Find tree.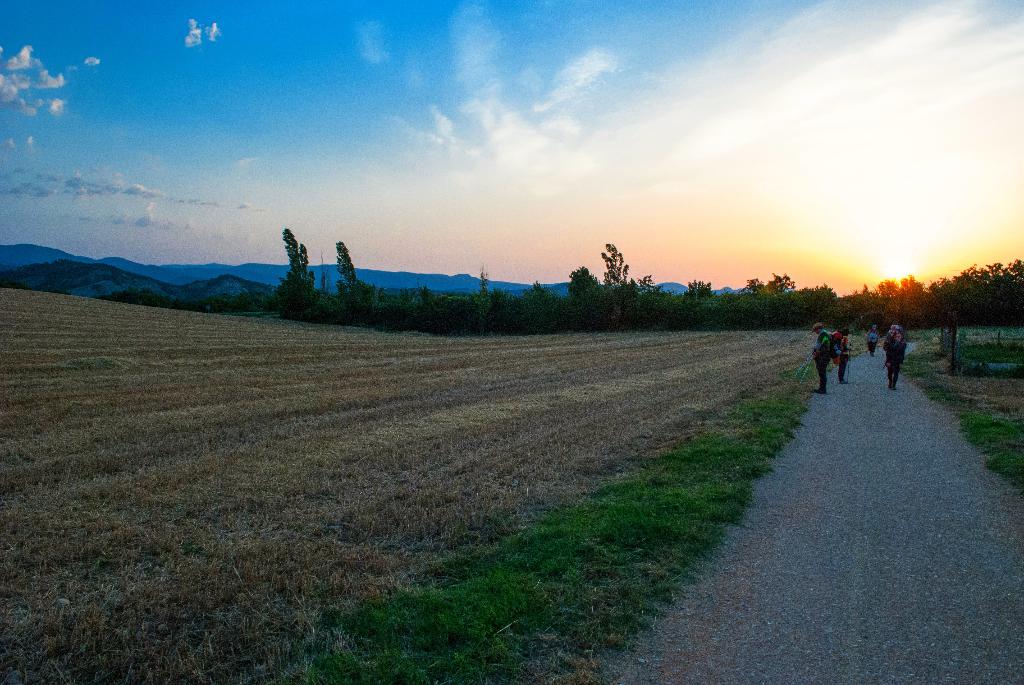
(x1=928, y1=262, x2=1023, y2=327).
